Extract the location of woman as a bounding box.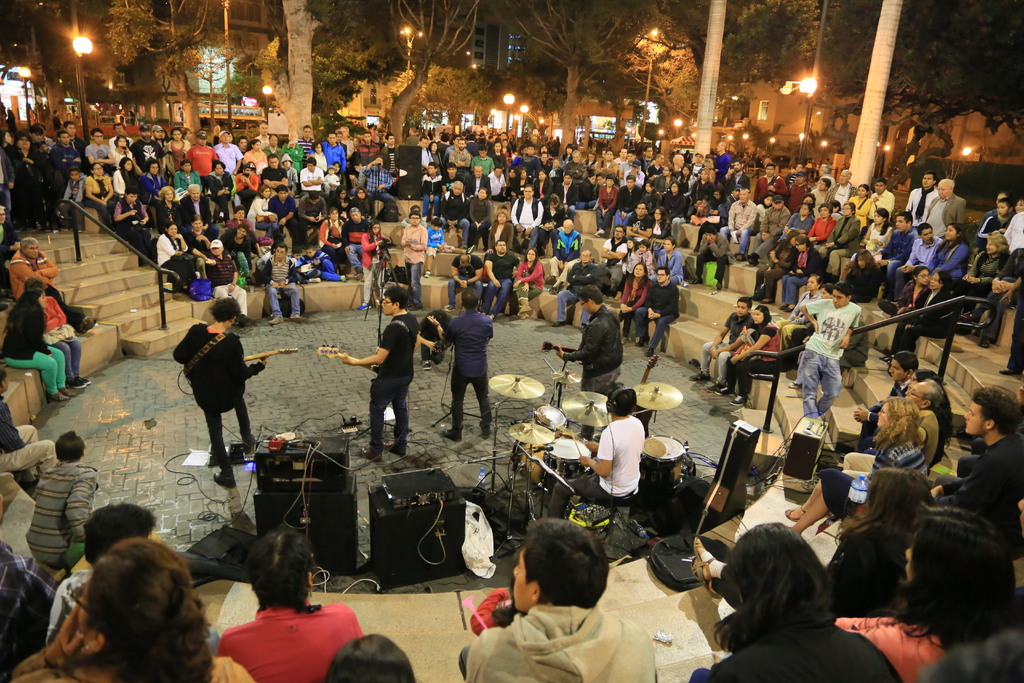
3,282,79,400.
